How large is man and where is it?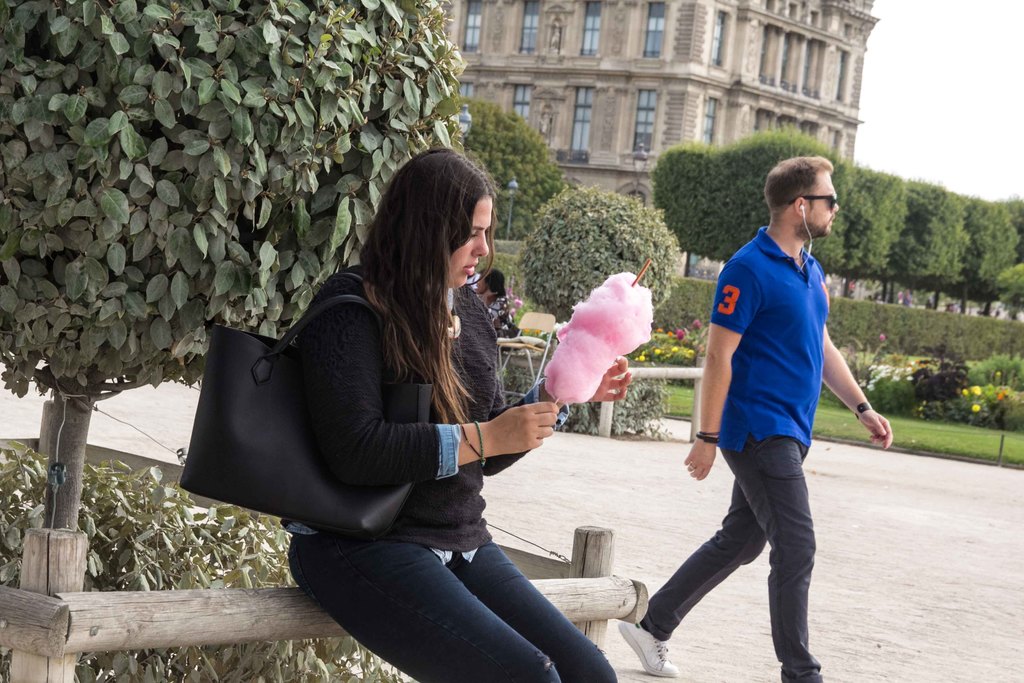
Bounding box: x1=669, y1=158, x2=873, y2=659.
